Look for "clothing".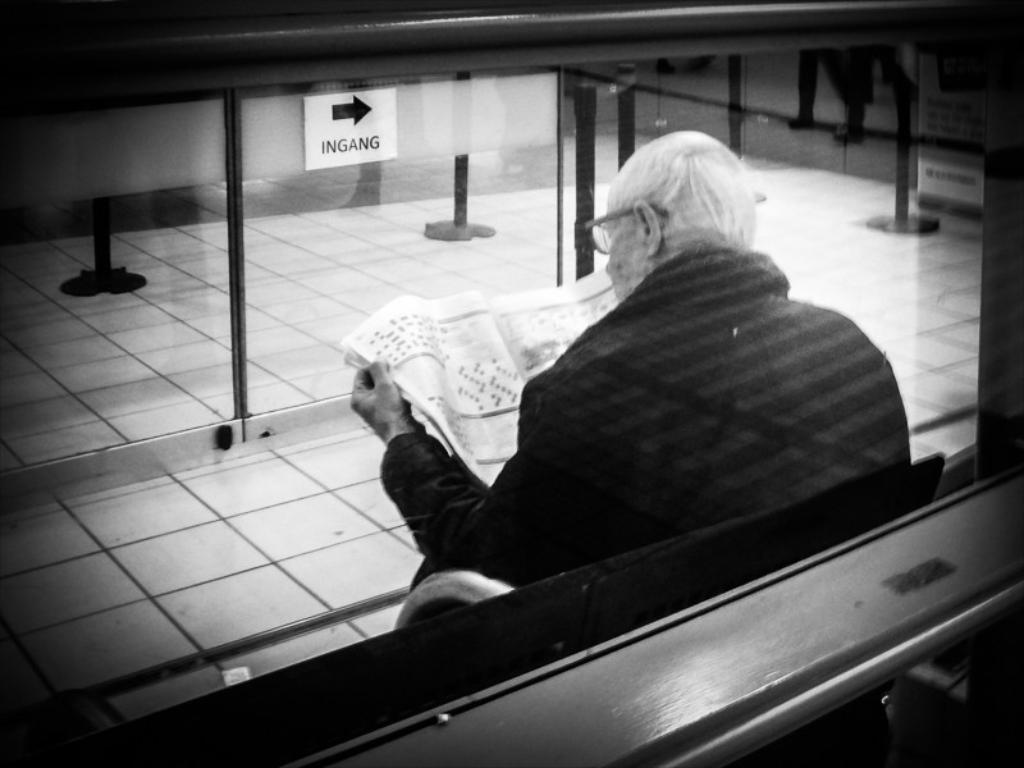
Found: {"x1": 387, "y1": 241, "x2": 913, "y2": 628}.
